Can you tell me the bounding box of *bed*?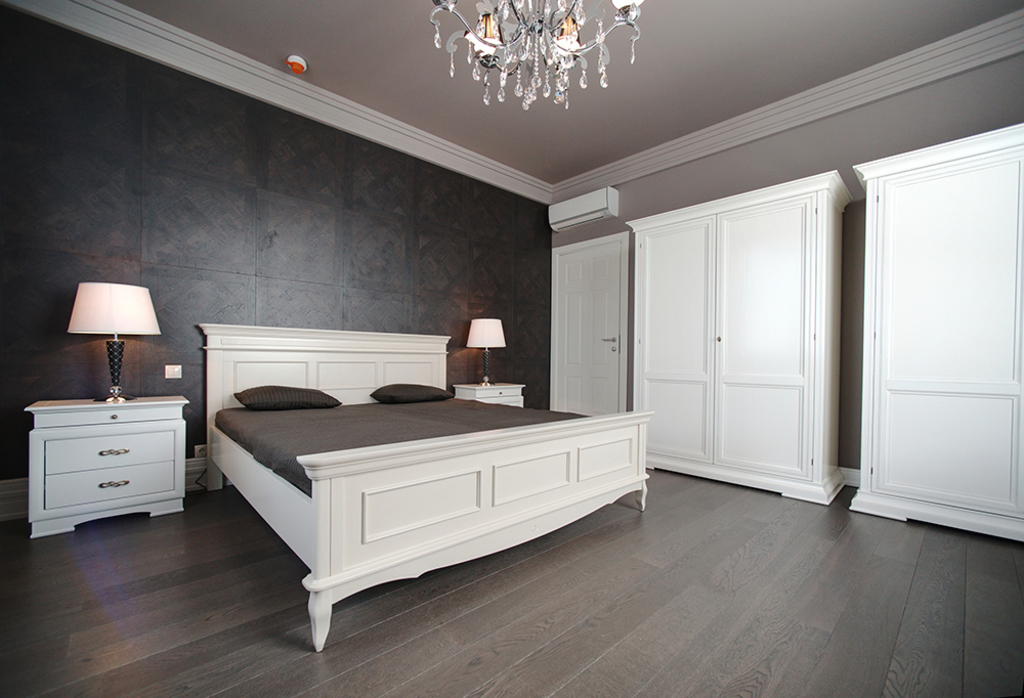
[208, 323, 637, 621].
